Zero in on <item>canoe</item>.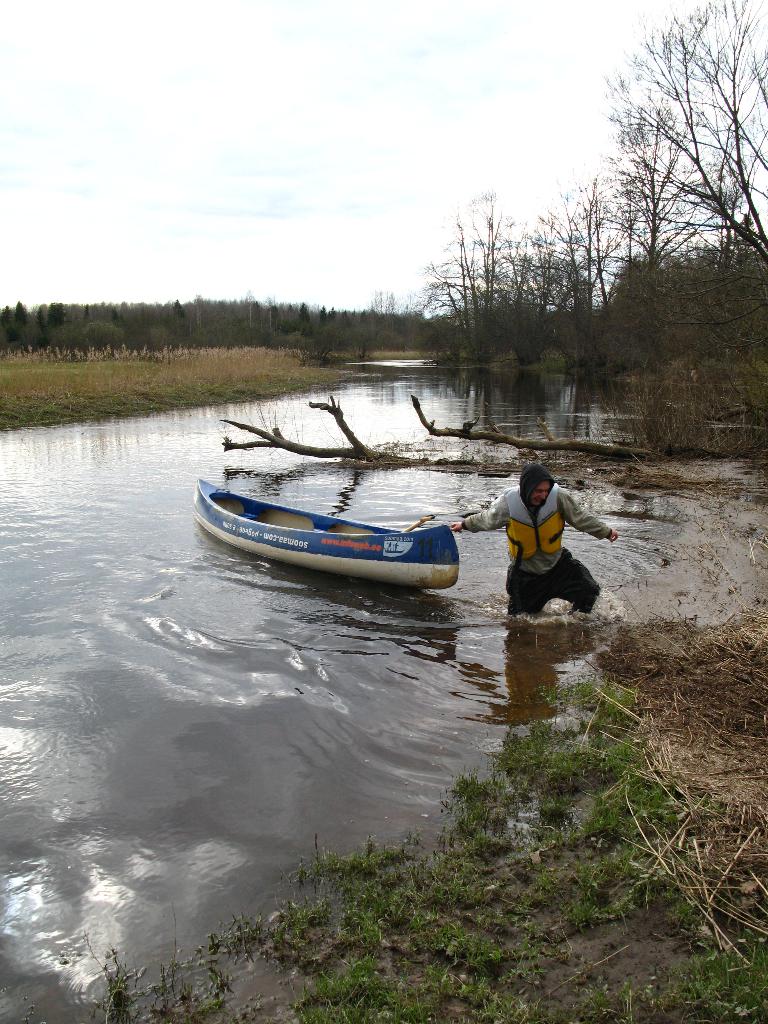
Zeroed in: locate(223, 477, 477, 597).
